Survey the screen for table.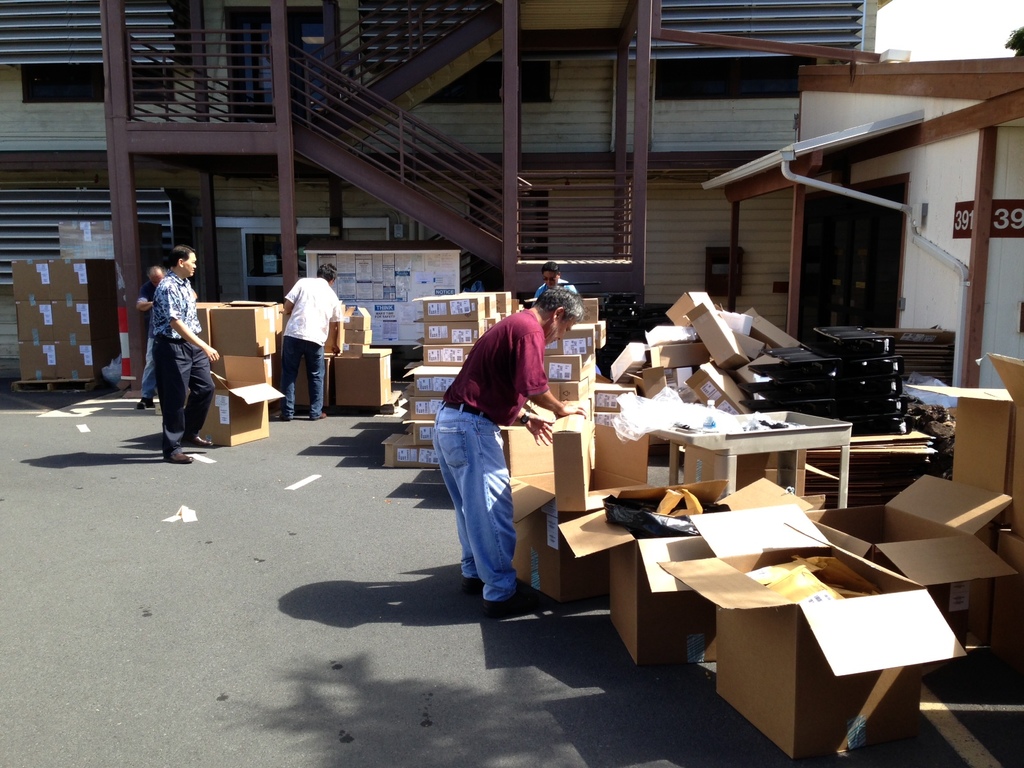
Survey found: <box>651,406,848,492</box>.
